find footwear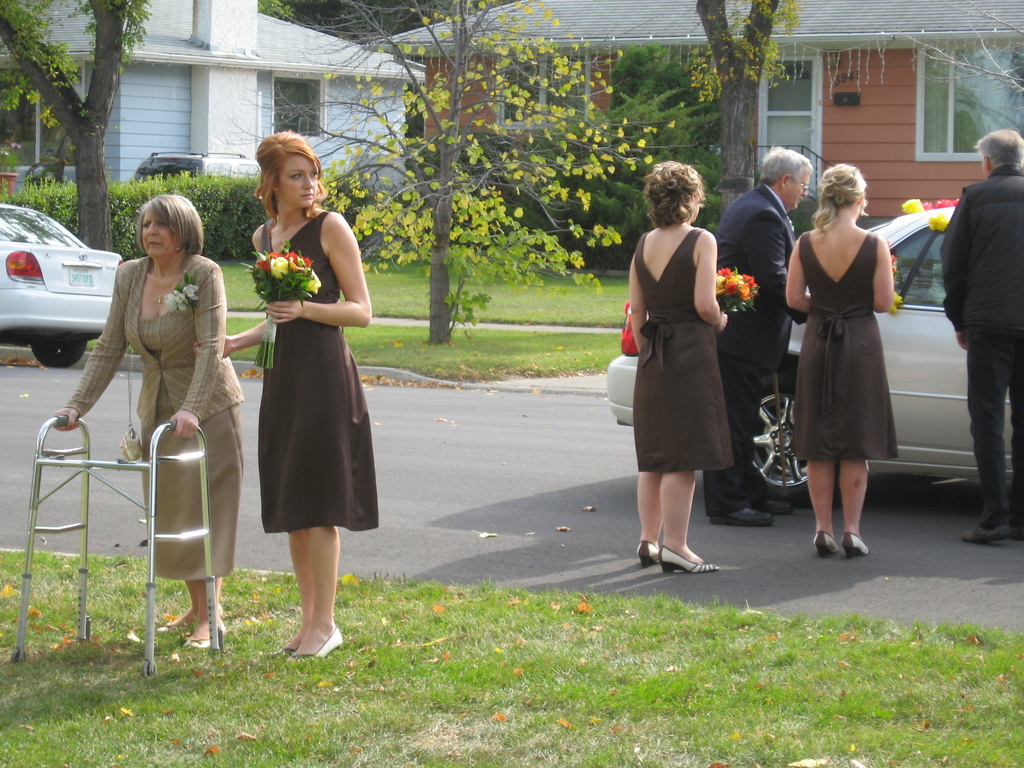
locate(175, 620, 223, 653)
